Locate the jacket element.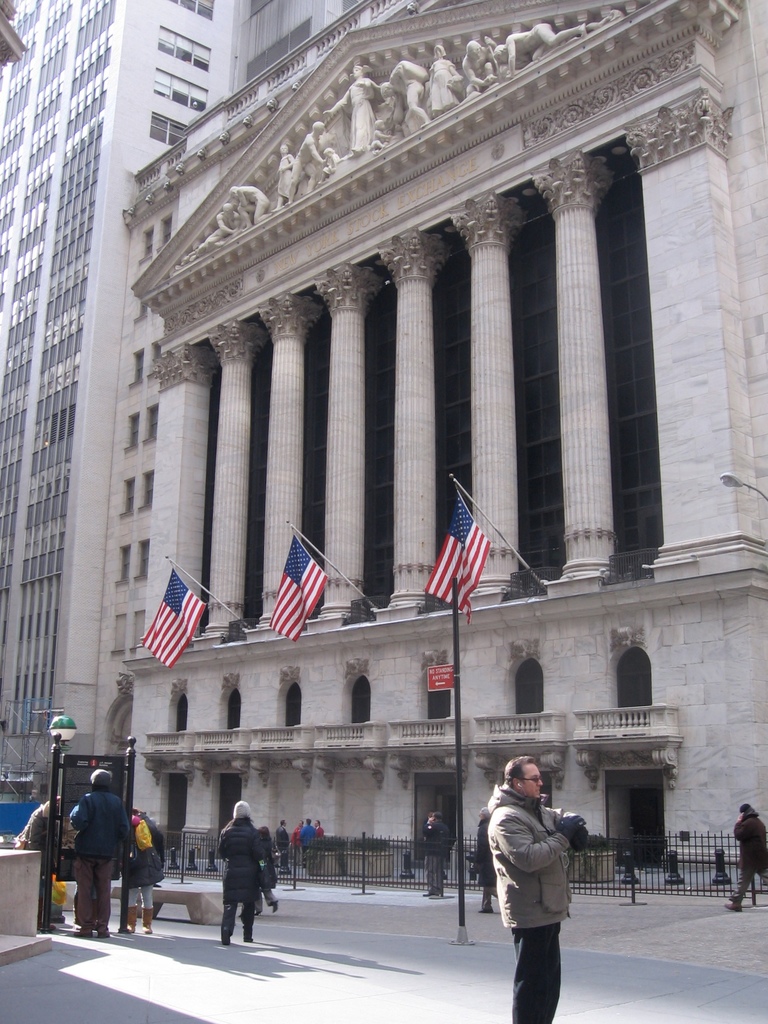
Element bbox: x1=477 y1=771 x2=576 y2=950.
